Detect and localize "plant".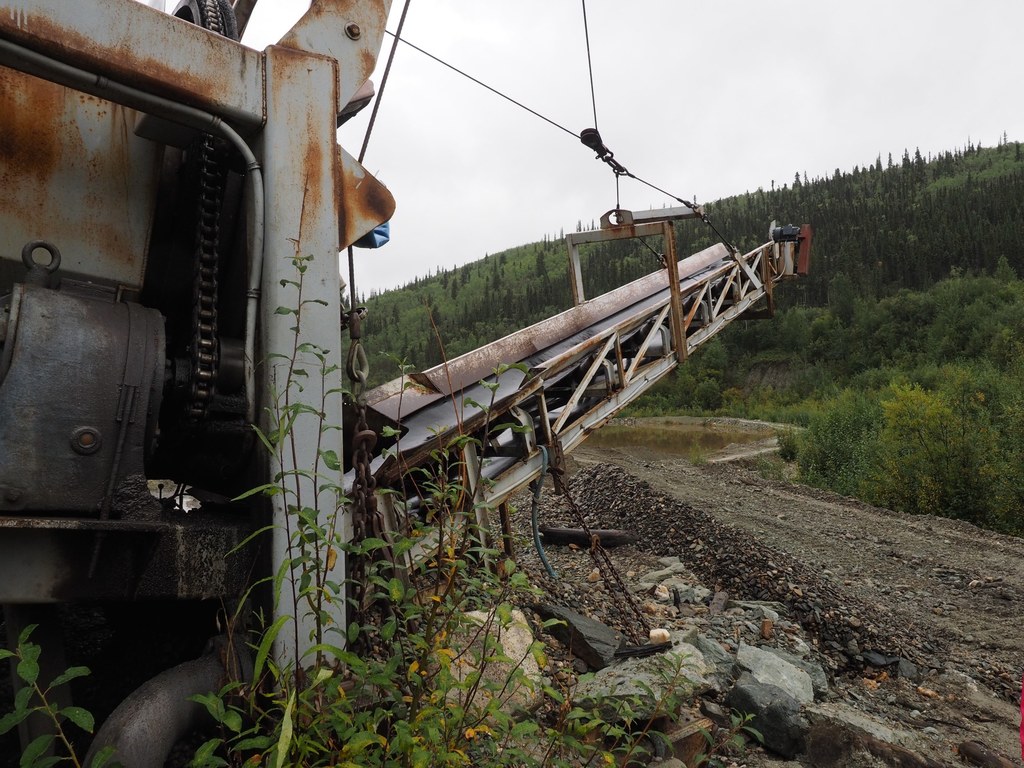
Localized at x1=0, y1=625, x2=127, y2=767.
